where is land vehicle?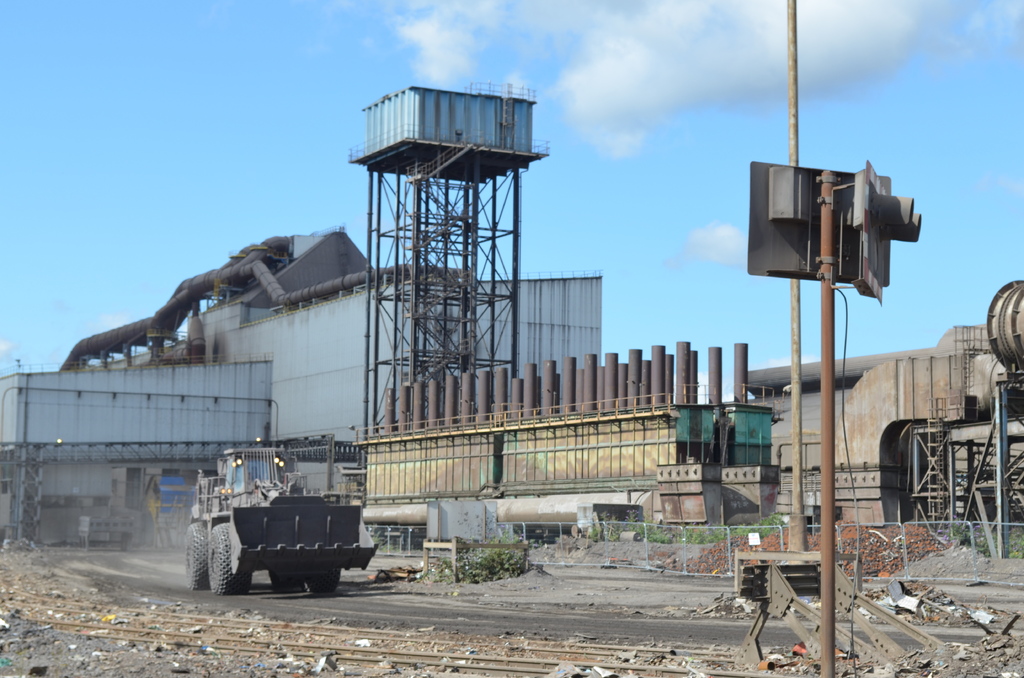
bbox(171, 458, 385, 600).
